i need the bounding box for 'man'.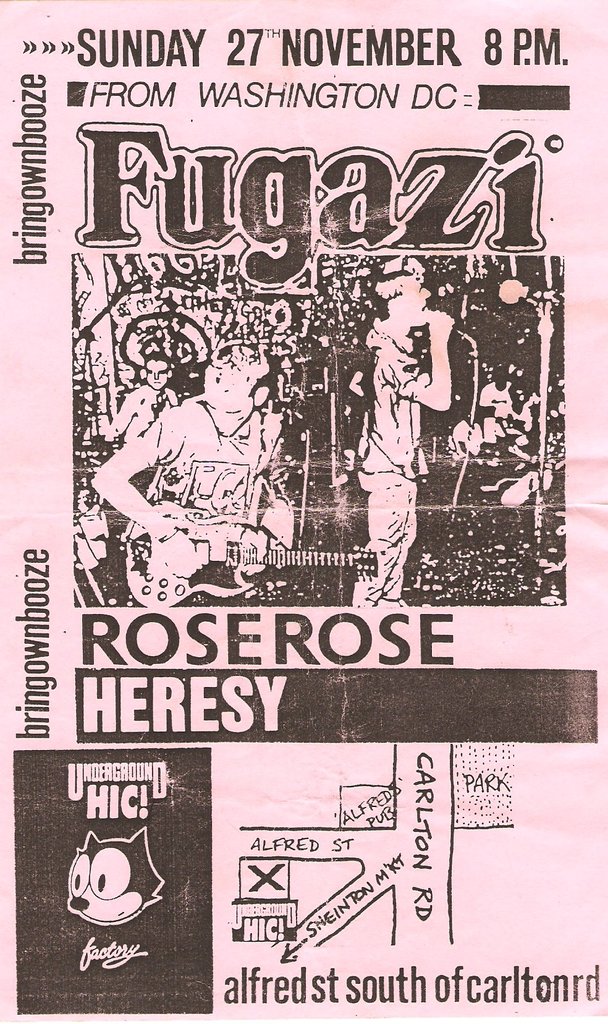
Here it is: bbox=[106, 359, 182, 457].
